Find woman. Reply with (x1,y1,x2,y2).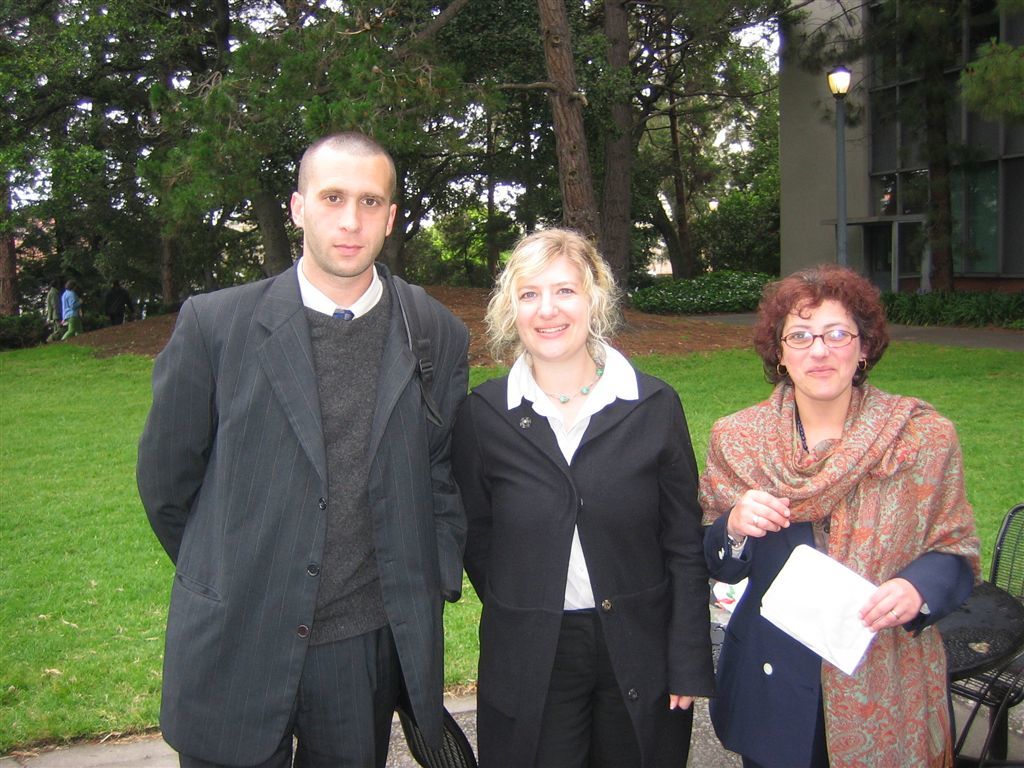
(698,268,975,761).
